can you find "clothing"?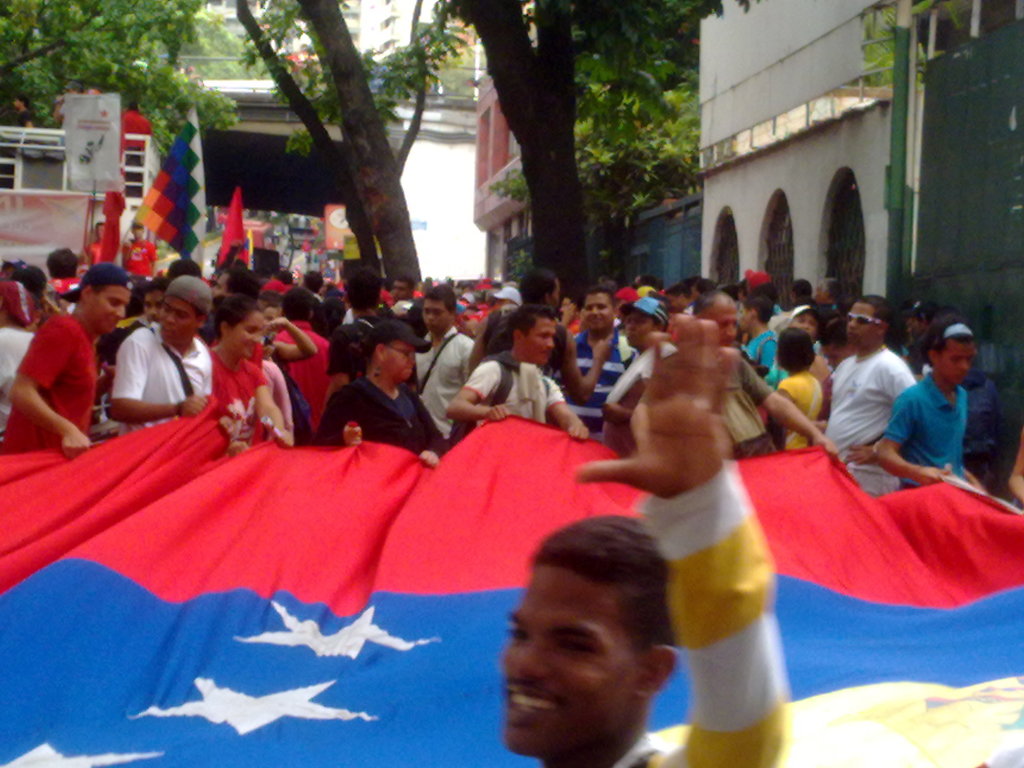
Yes, bounding box: 116:273:215:435.
